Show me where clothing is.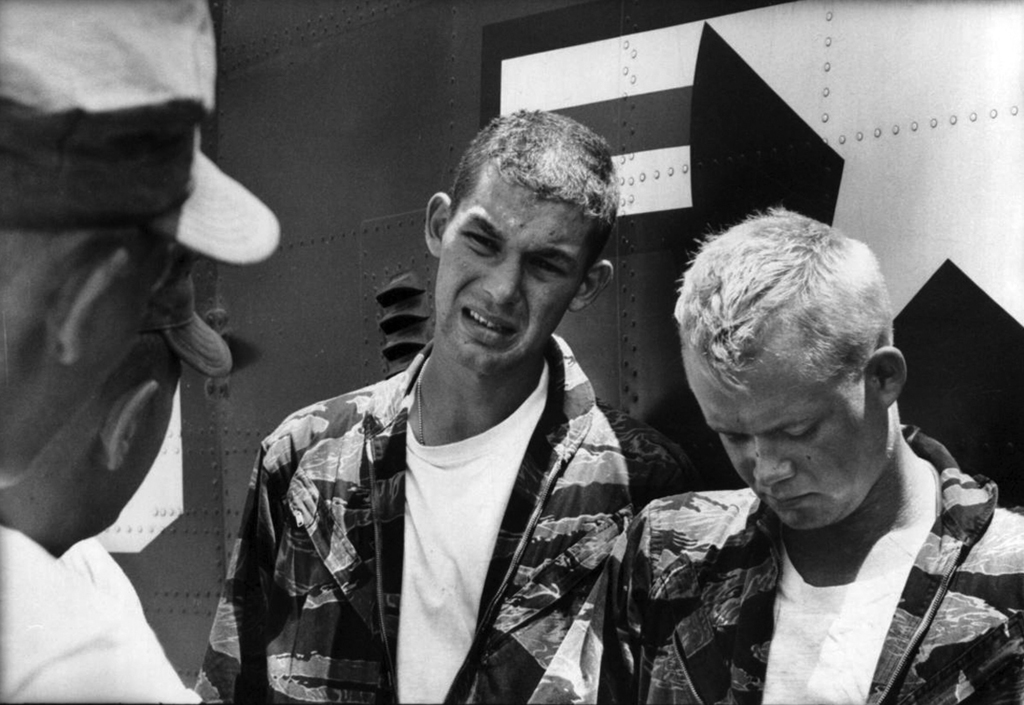
clothing is at detection(55, 526, 142, 623).
